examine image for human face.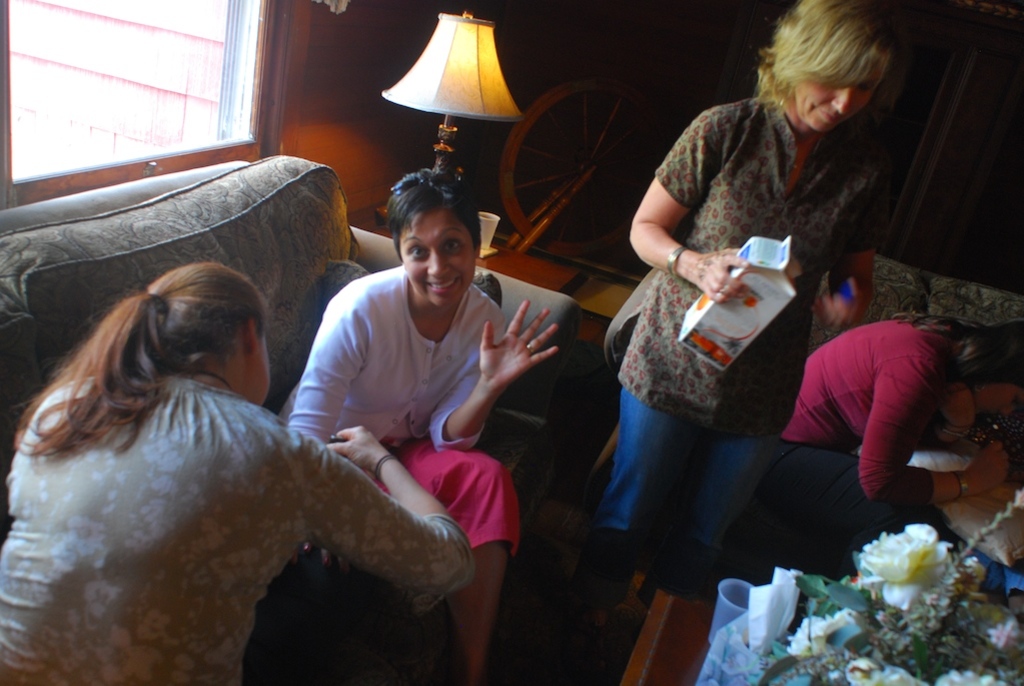
Examination result: box=[403, 209, 476, 300].
